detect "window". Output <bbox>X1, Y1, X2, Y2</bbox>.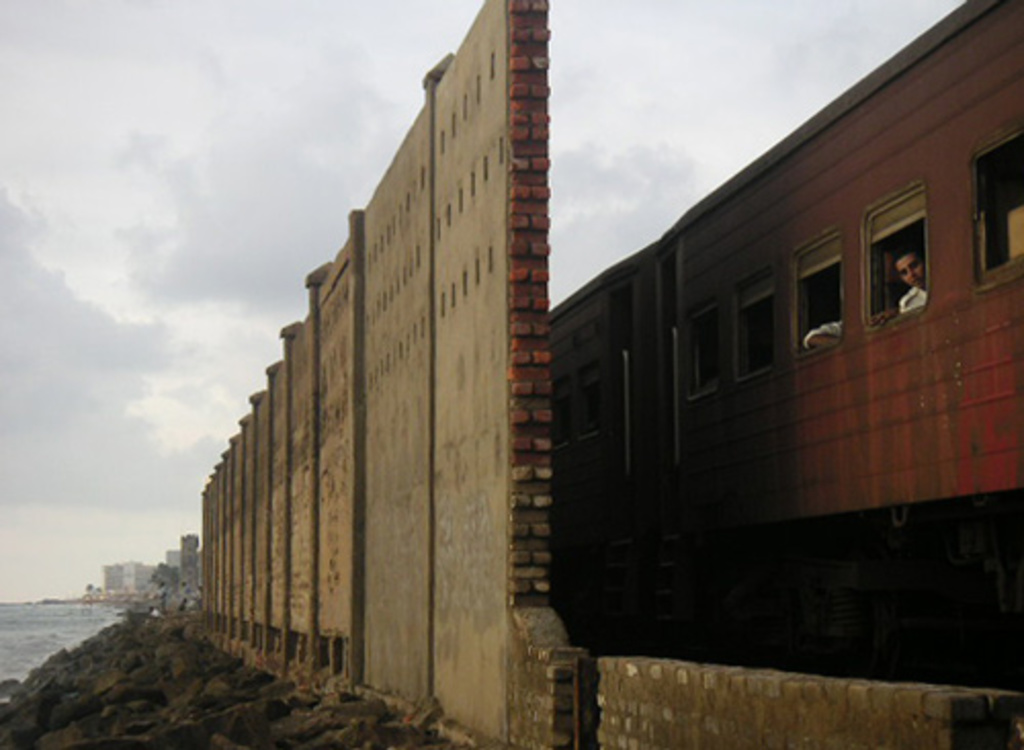
<bbox>688, 305, 725, 404</bbox>.
